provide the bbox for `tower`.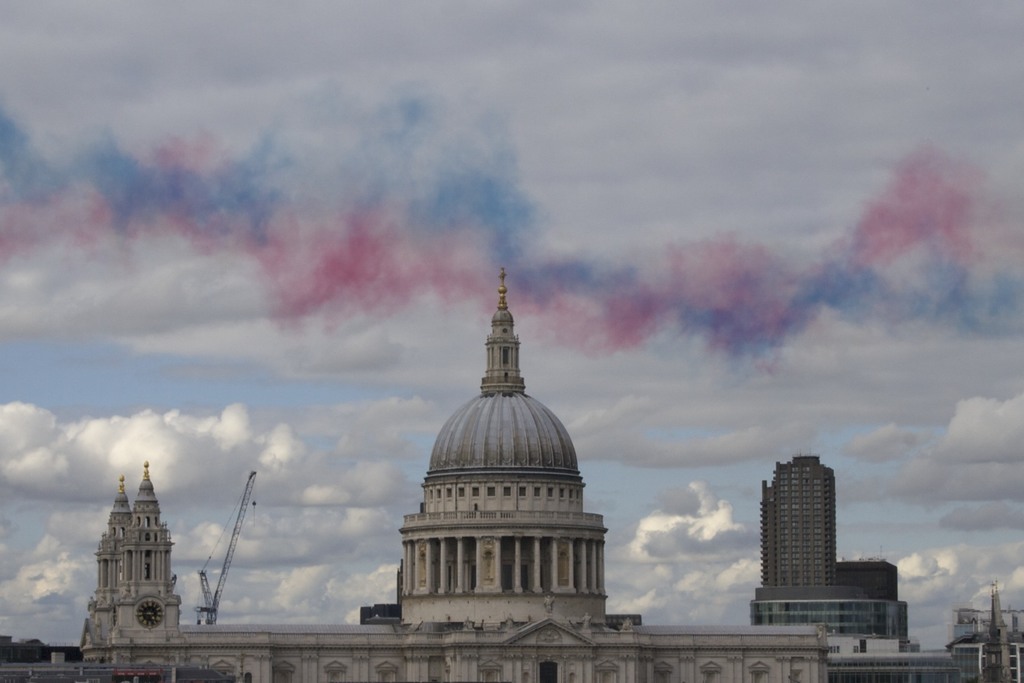
(371,260,619,623).
